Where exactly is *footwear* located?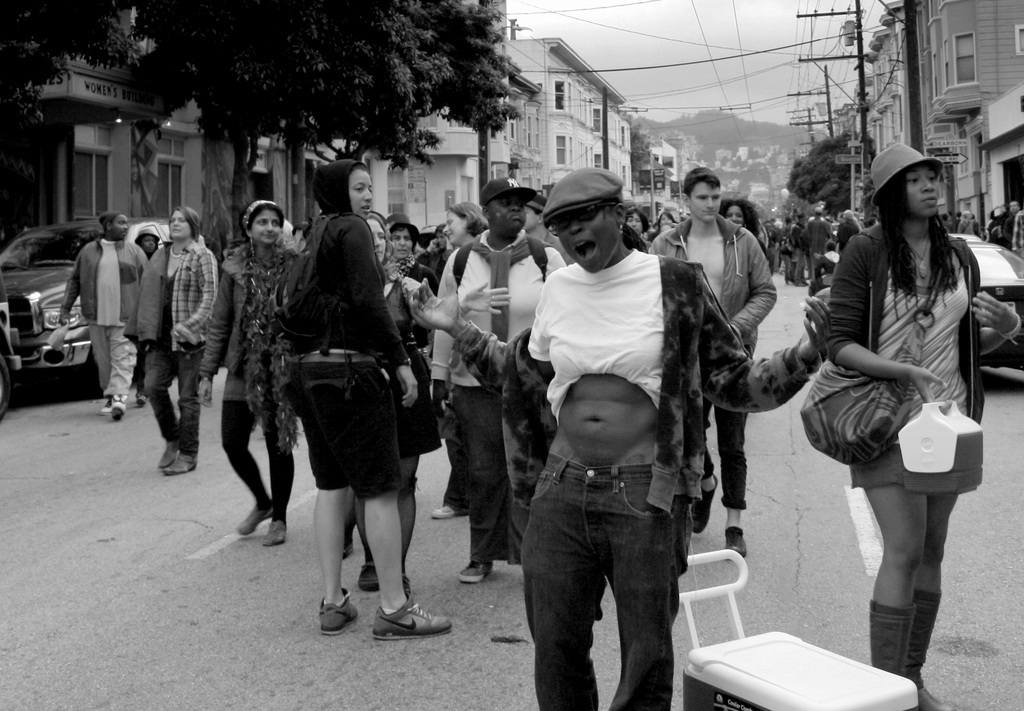
Its bounding box is x1=723 y1=532 x2=744 y2=563.
